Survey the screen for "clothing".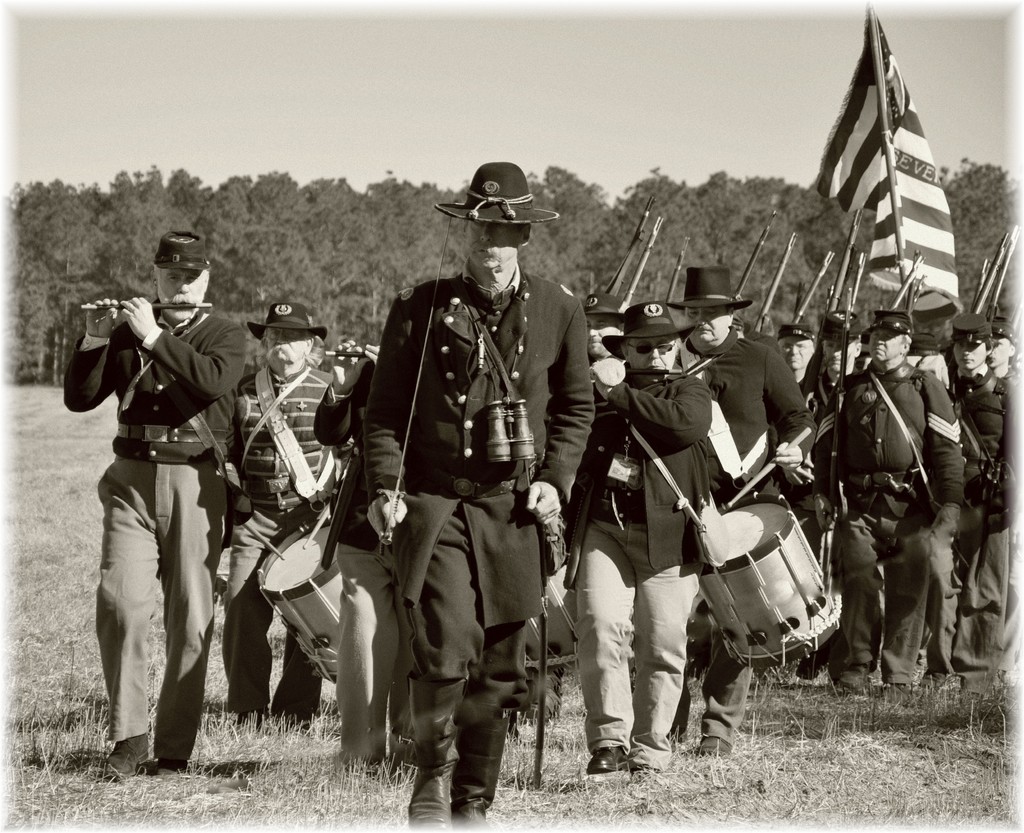
Survey found: [353, 268, 595, 832].
